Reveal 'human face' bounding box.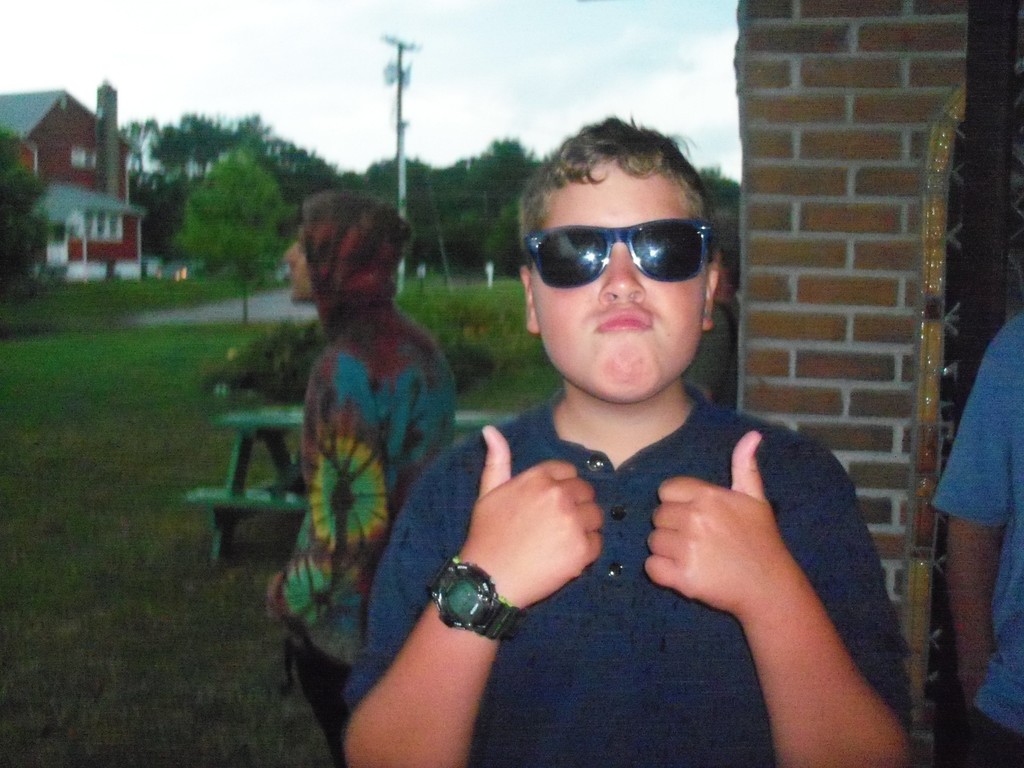
Revealed: BBox(283, 221, 313, 305).
